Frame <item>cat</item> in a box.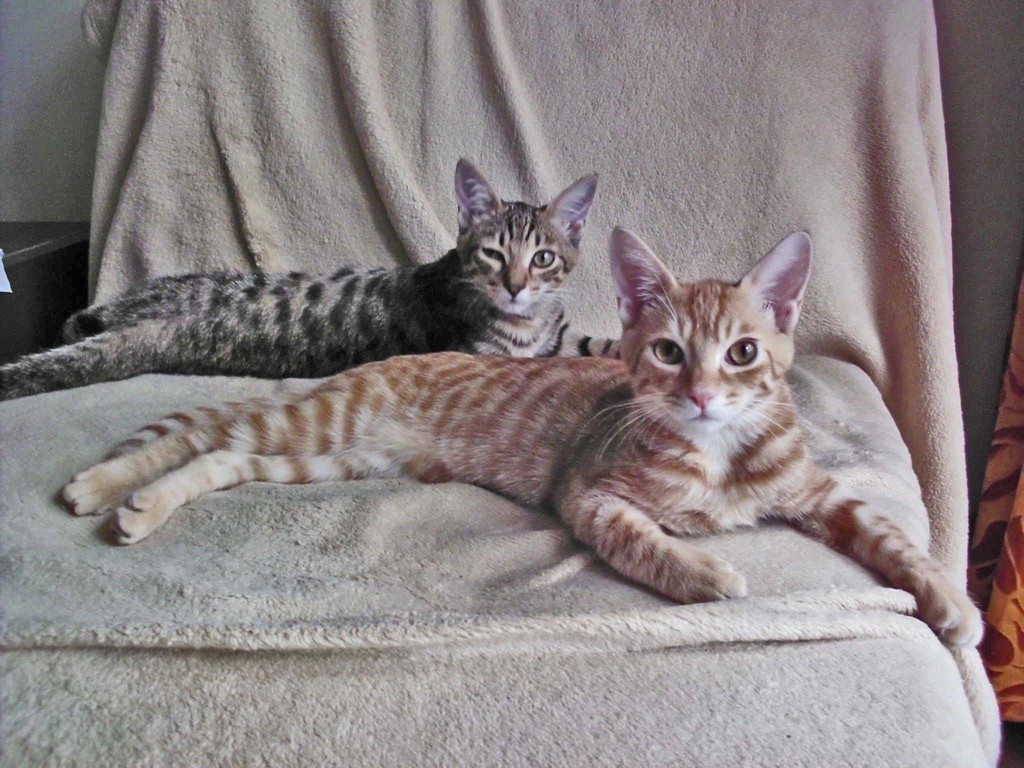
Rect(61, 227, 988, 654).
